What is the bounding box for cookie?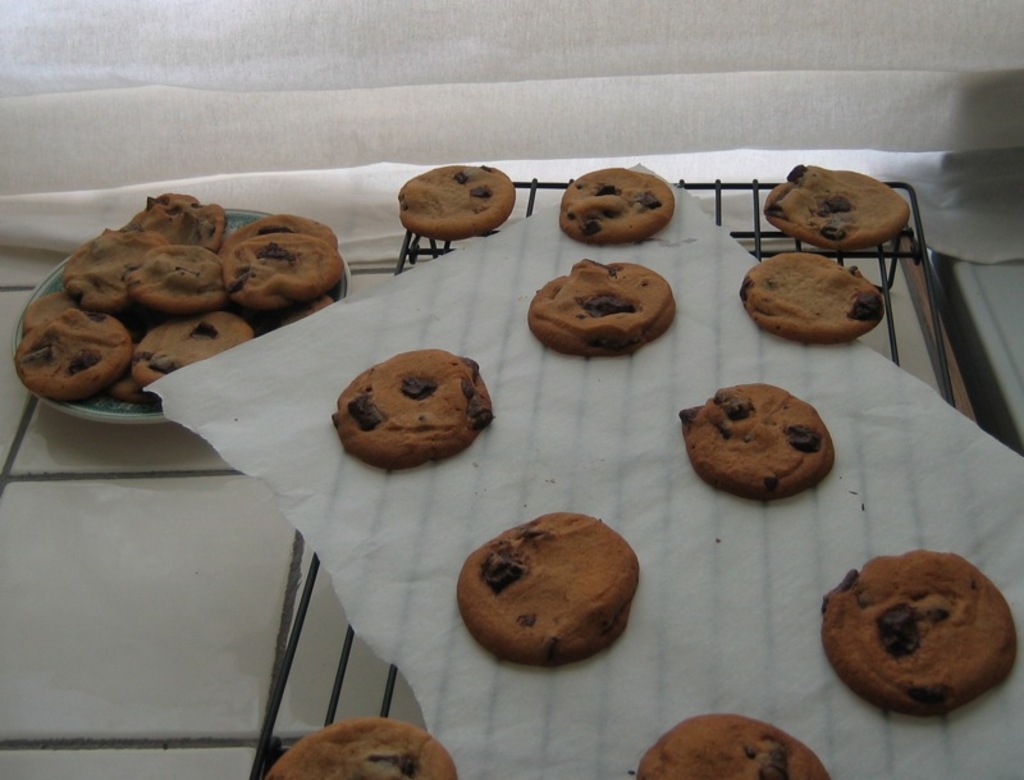
680,380,837,503.
